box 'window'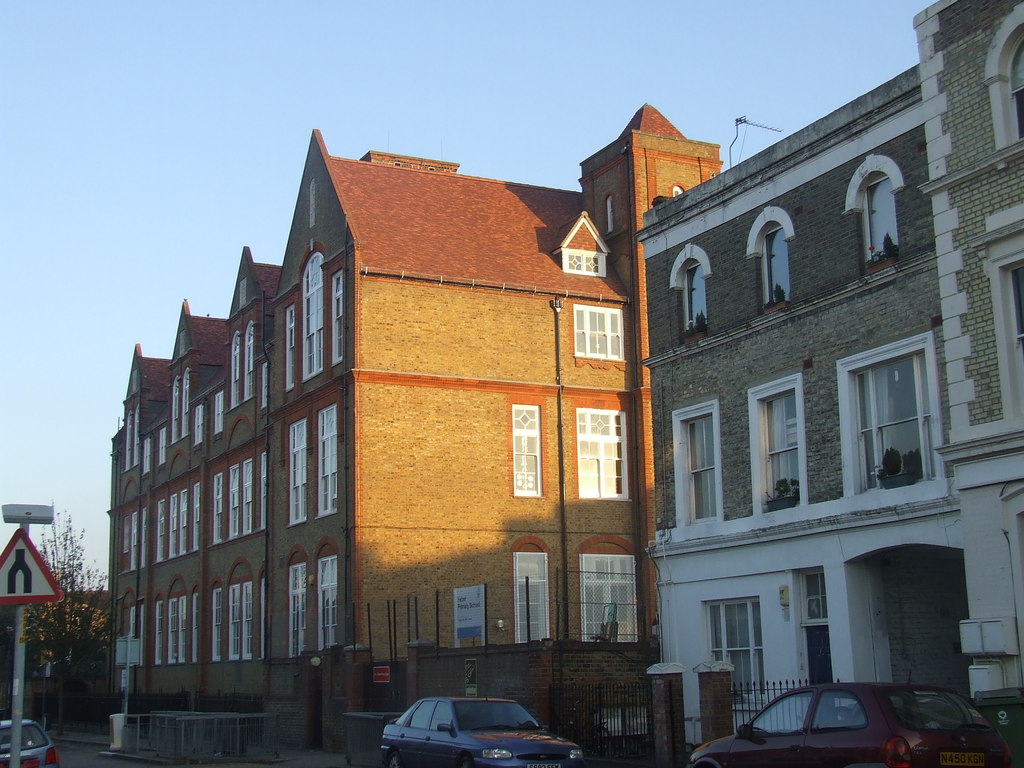
[711,603,762,702]
